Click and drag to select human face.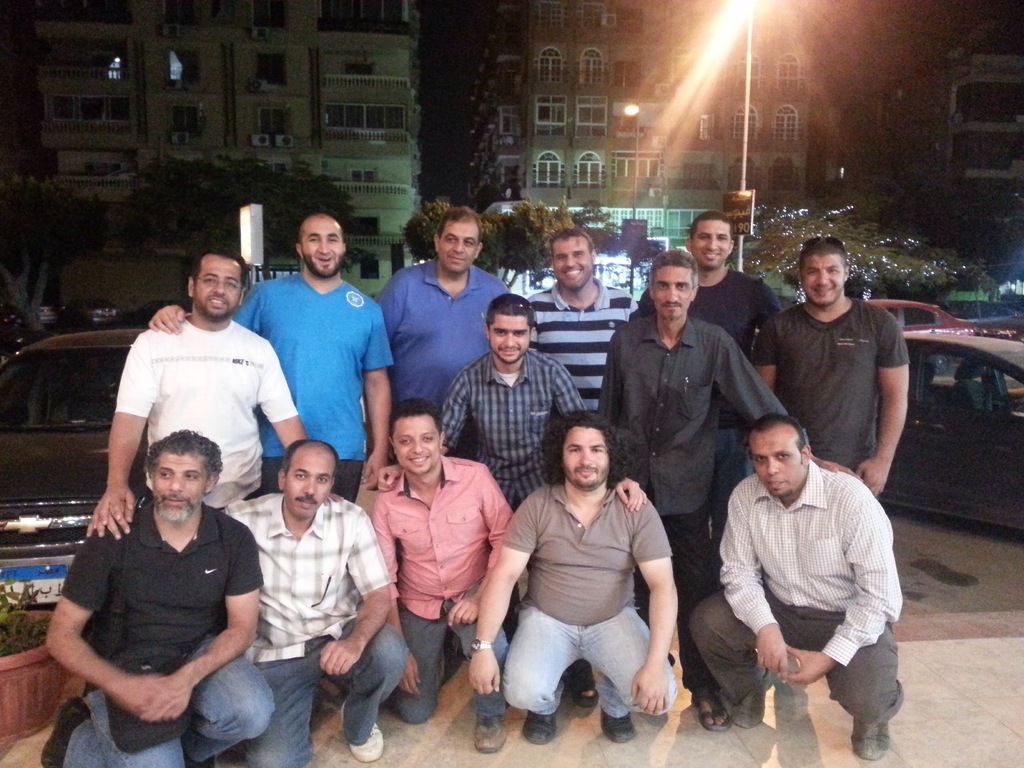
Selection: {"x1": 689, "y1": 221, "x2": 735, "y2": 271}.
